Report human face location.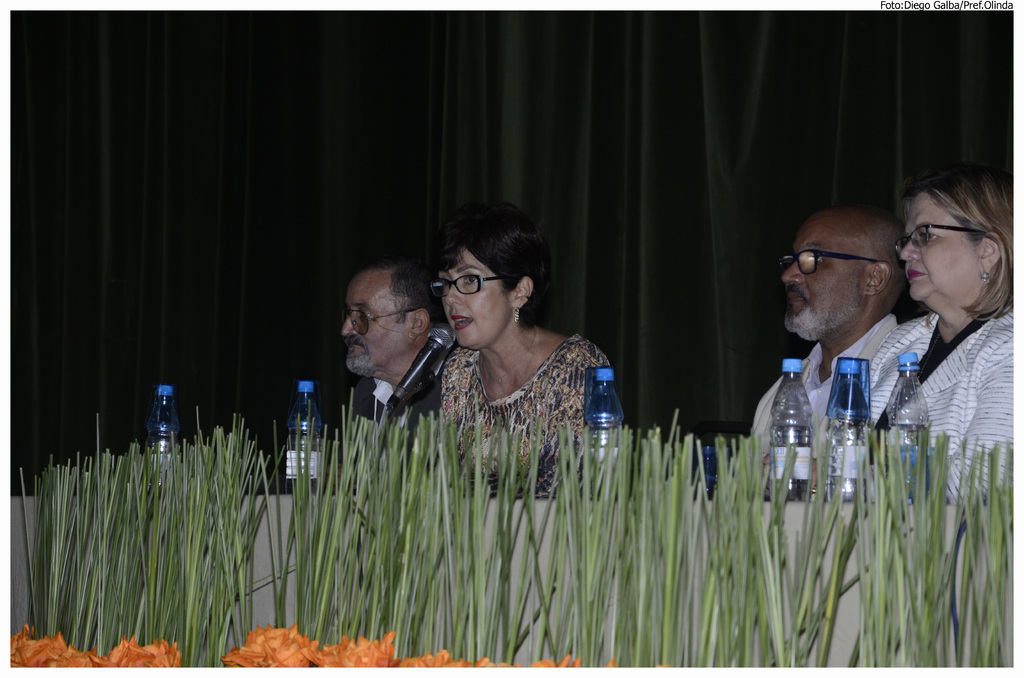
Report: <bbox>340, 276, 408, 373</bbox>.
